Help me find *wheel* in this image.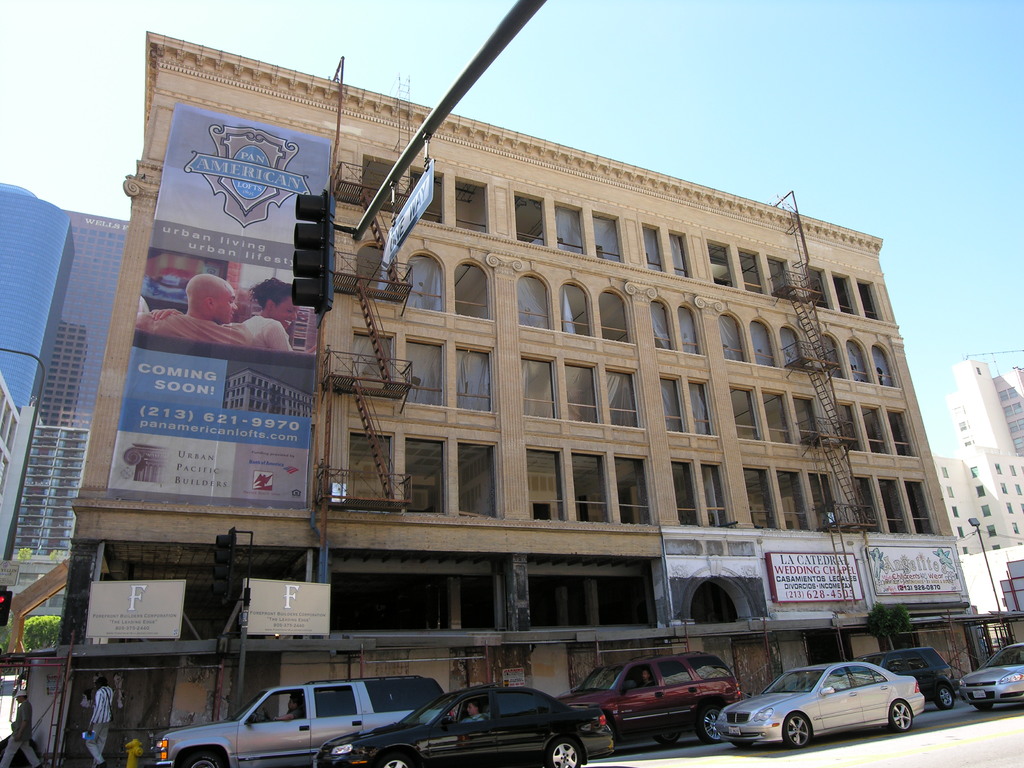
Found it: bbox=[783, 712, 814, 749].
